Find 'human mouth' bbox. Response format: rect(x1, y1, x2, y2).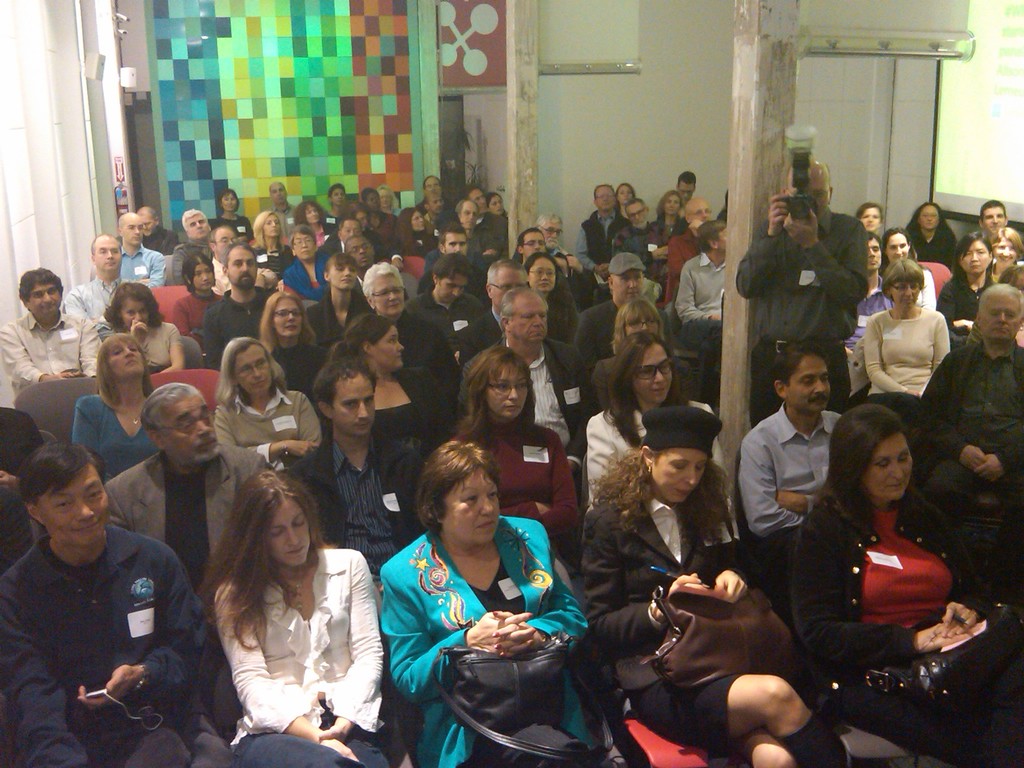
rect(200, 283, 209, 289).
